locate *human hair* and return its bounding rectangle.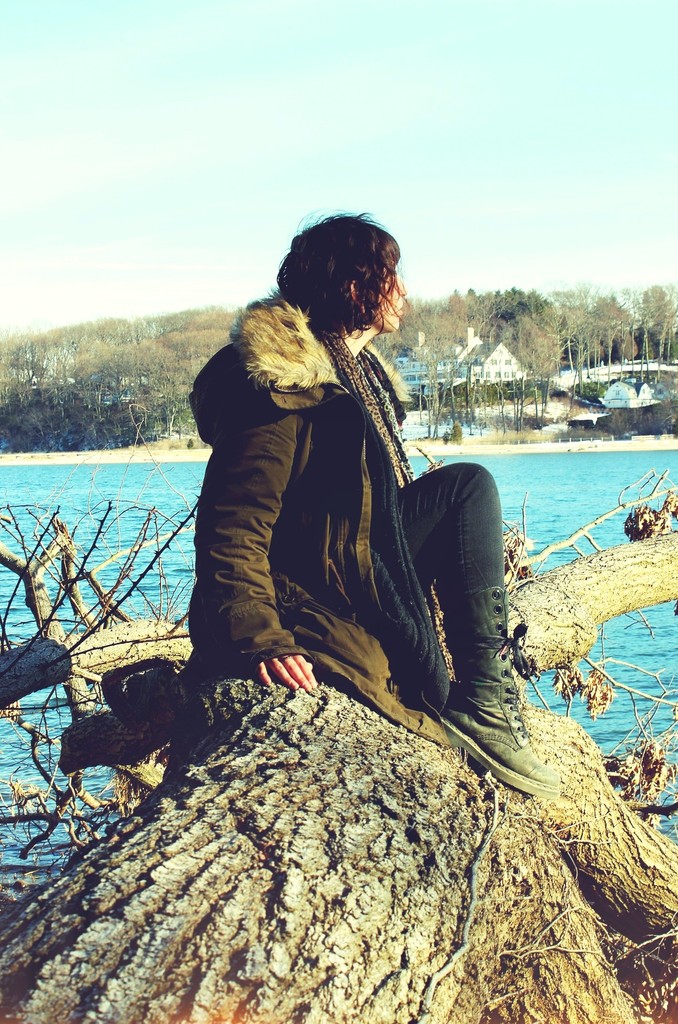
left=275, top=205, right=399, bottom=340.
